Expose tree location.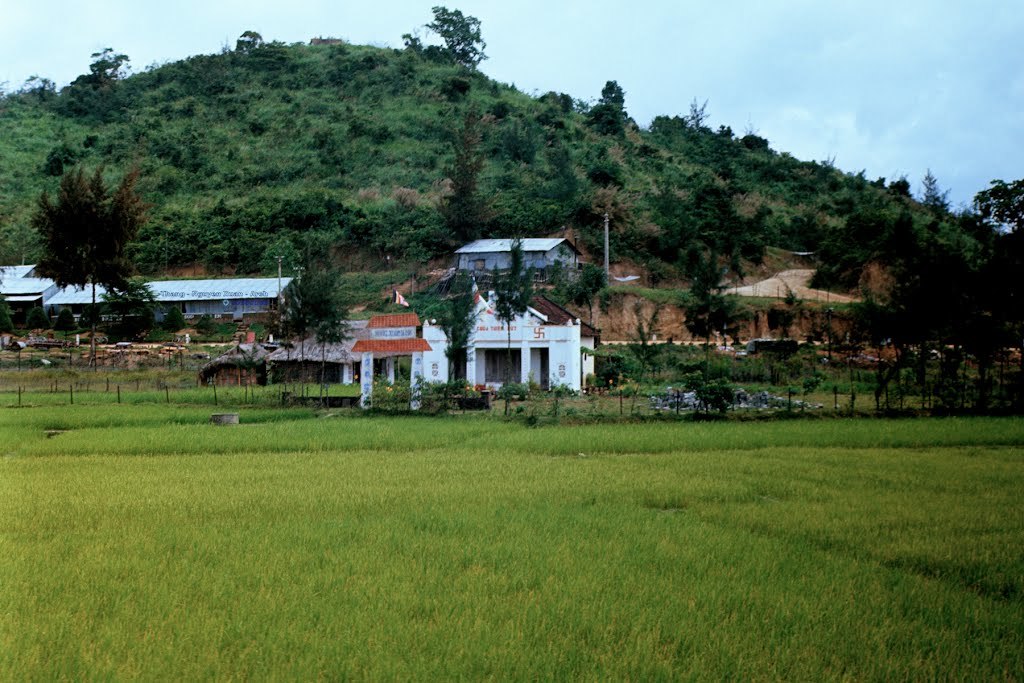
Exposed at left=406, top=281, right=473, bottom=410.
